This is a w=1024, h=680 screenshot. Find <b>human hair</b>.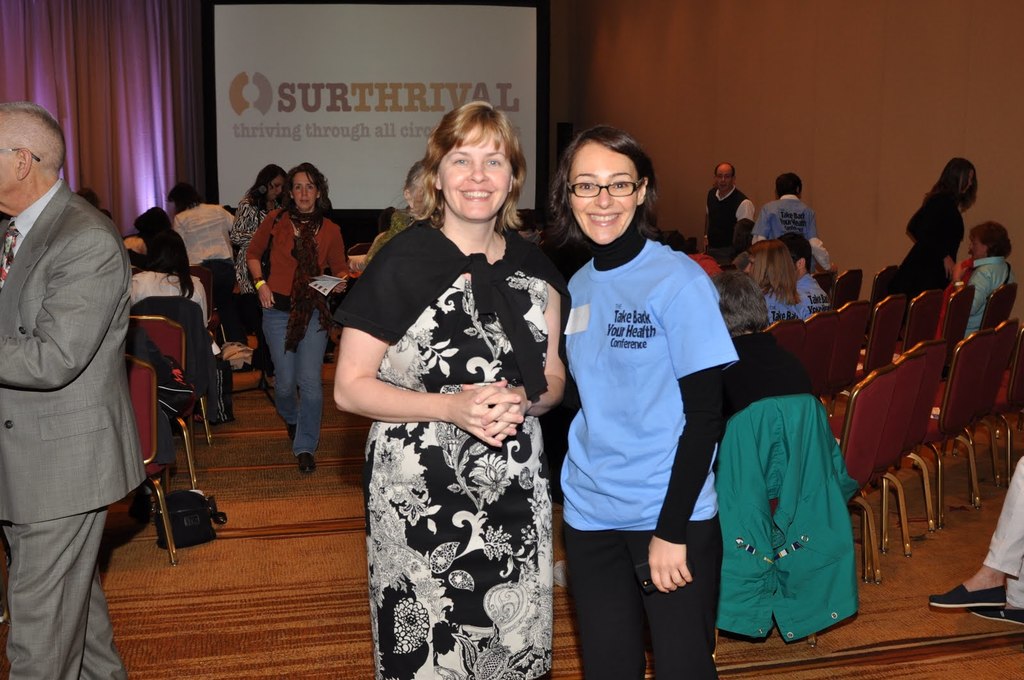
Bounding box: <region>774, 172, 802, 196</region>.
